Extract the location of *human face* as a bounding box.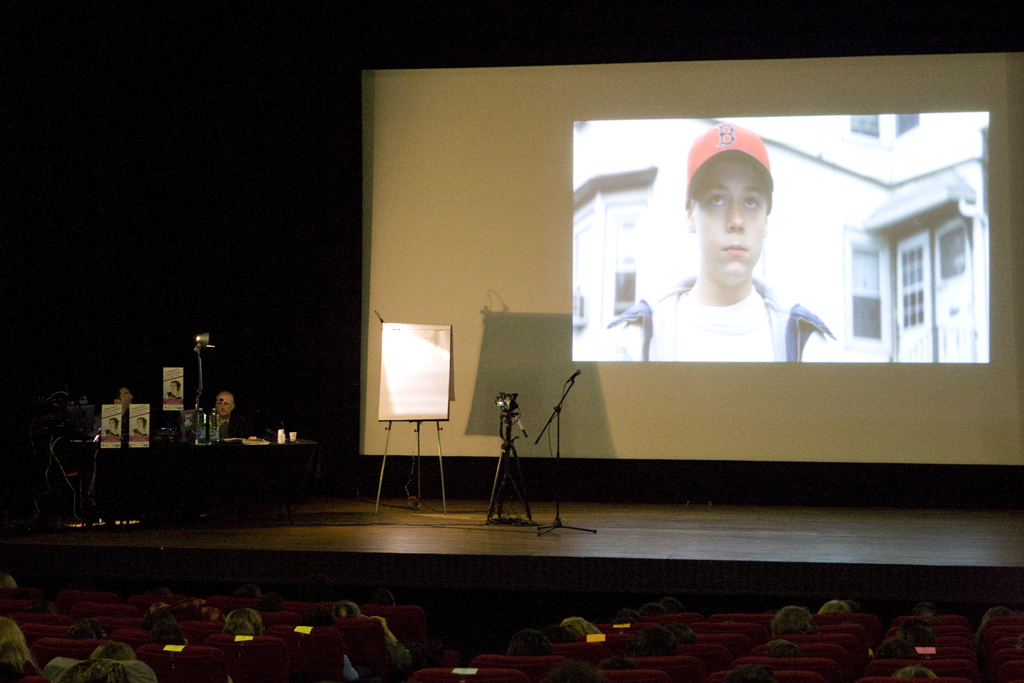
bbox=[110, 420, 114, 428].
